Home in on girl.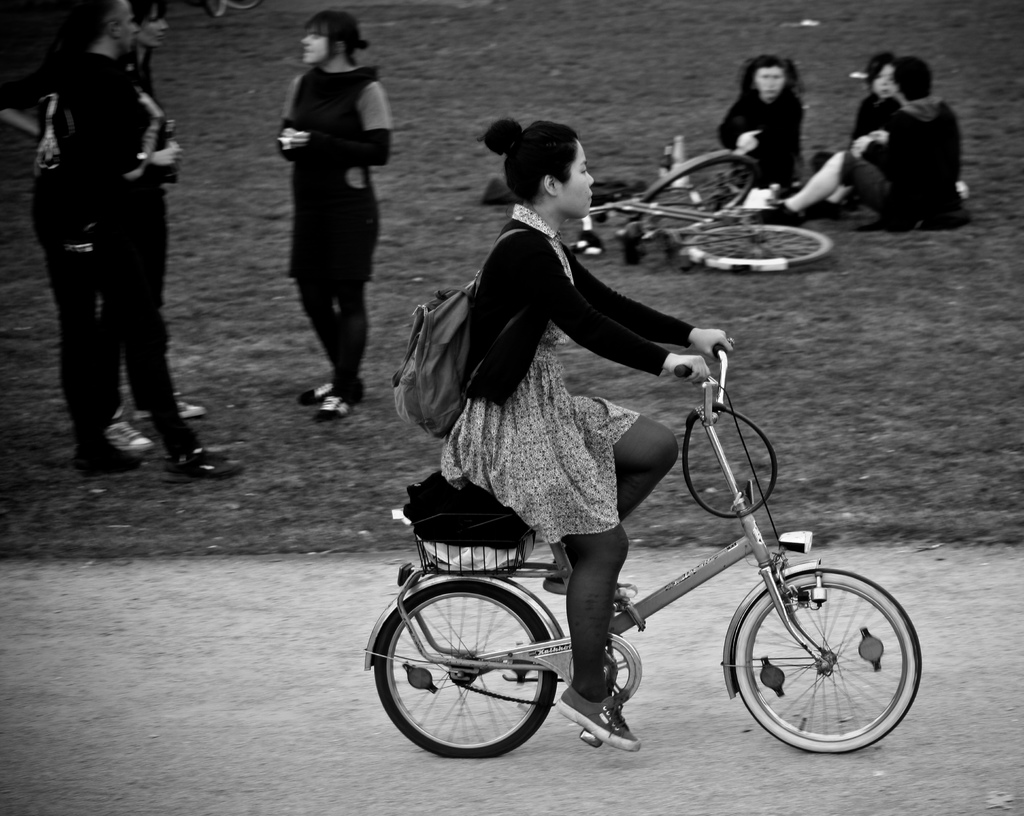
Homed in at box(276, 5, 393, 423).
